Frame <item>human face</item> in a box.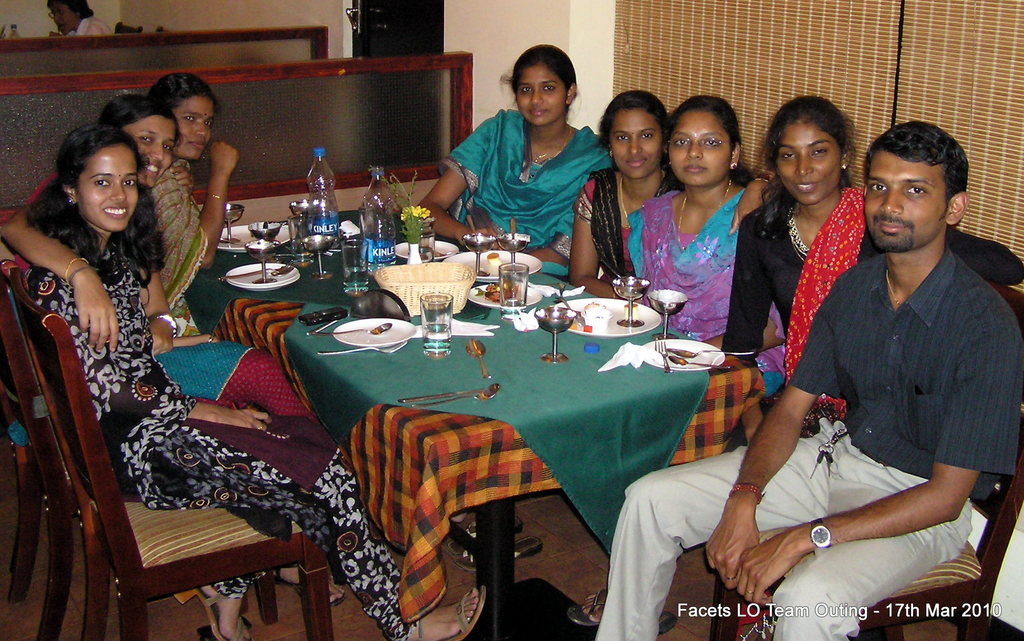
<bbox>120, 113, 176, 188</bbox>.
